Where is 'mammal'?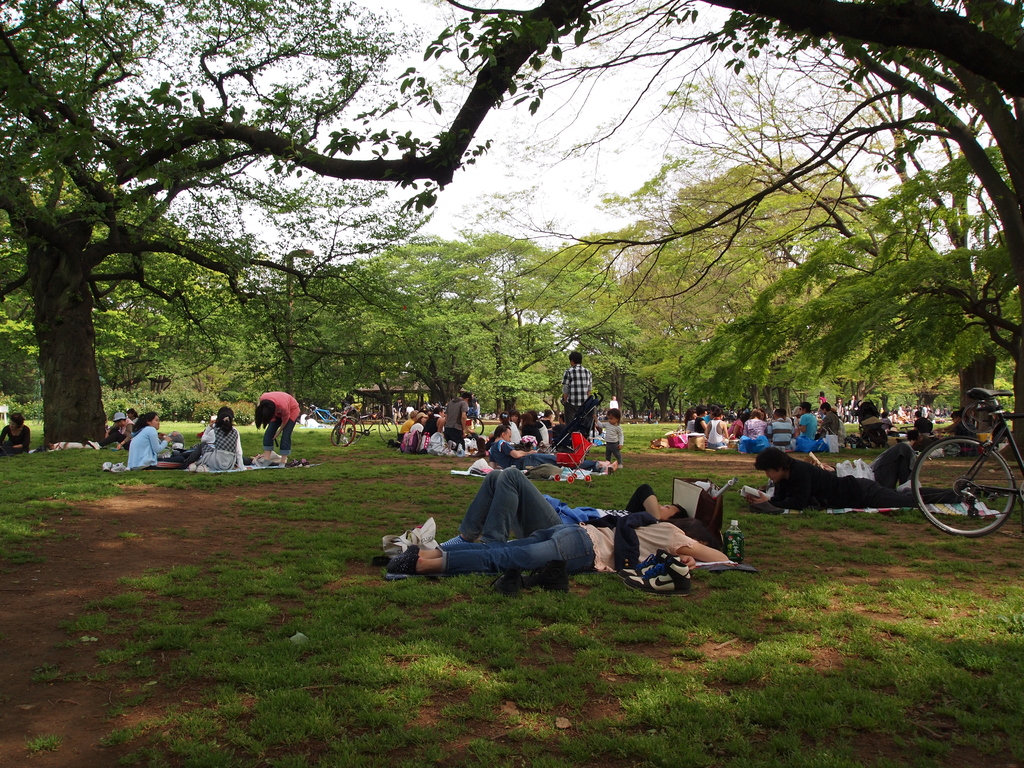
bbox=[384, 515, 734, 579].
